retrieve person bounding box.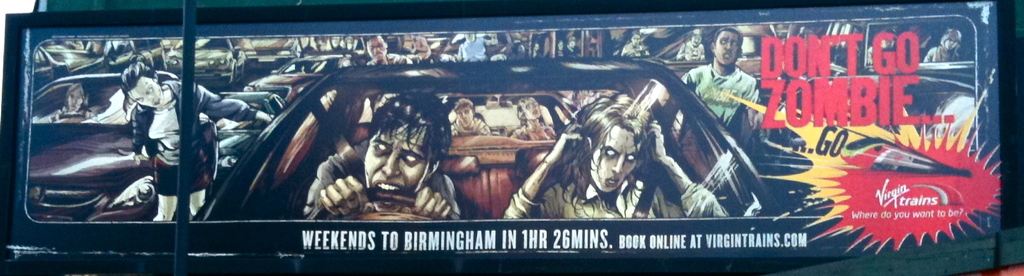
Bounding box: box=[50, 81, 102, 126].
